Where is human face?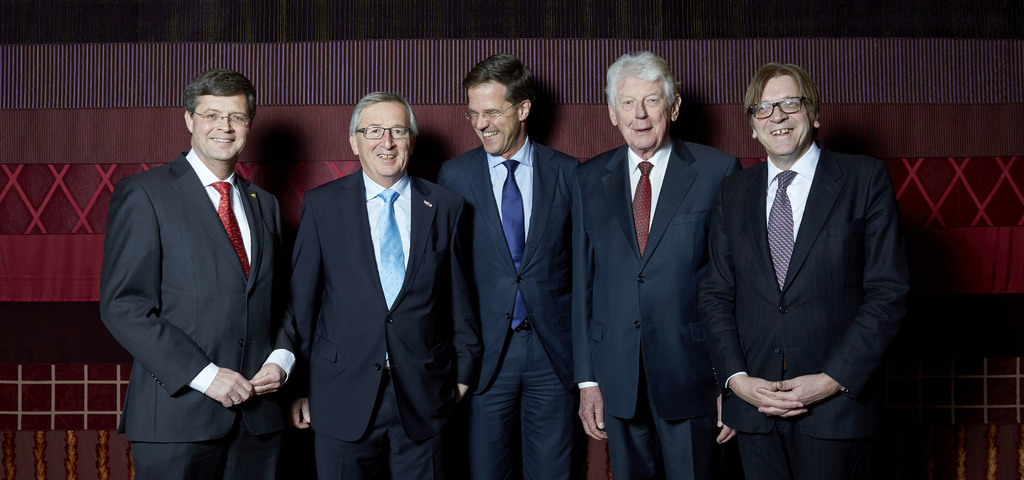
(left=611, top=73, right=673, bottom=148).
